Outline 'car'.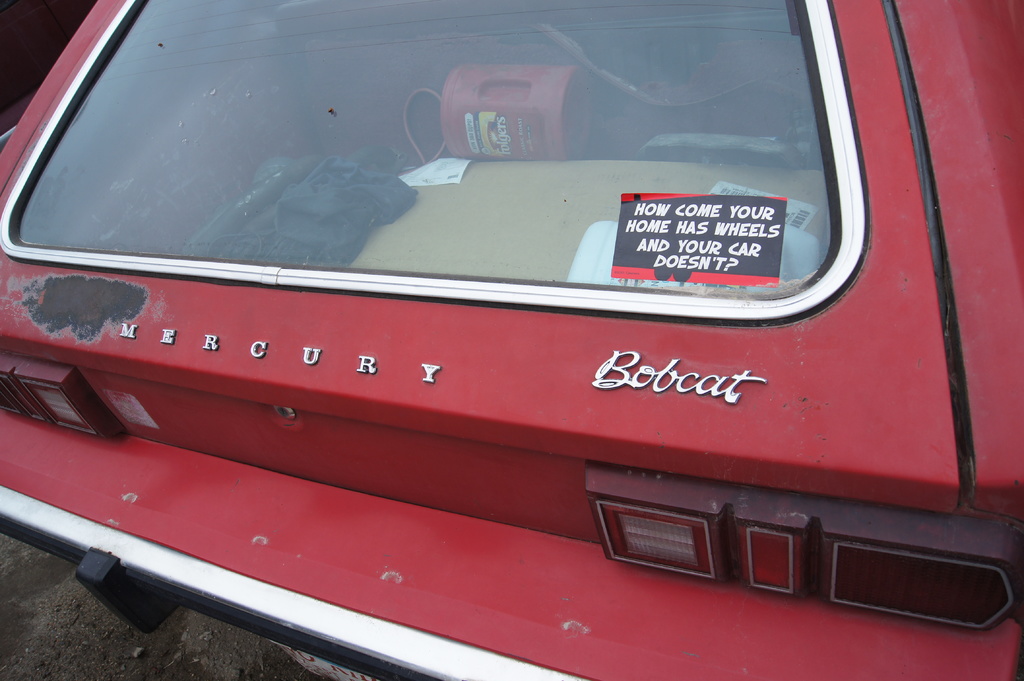
Outline: {"left": 0, "top": 0, "right": 1023, "bottom": 680}.
